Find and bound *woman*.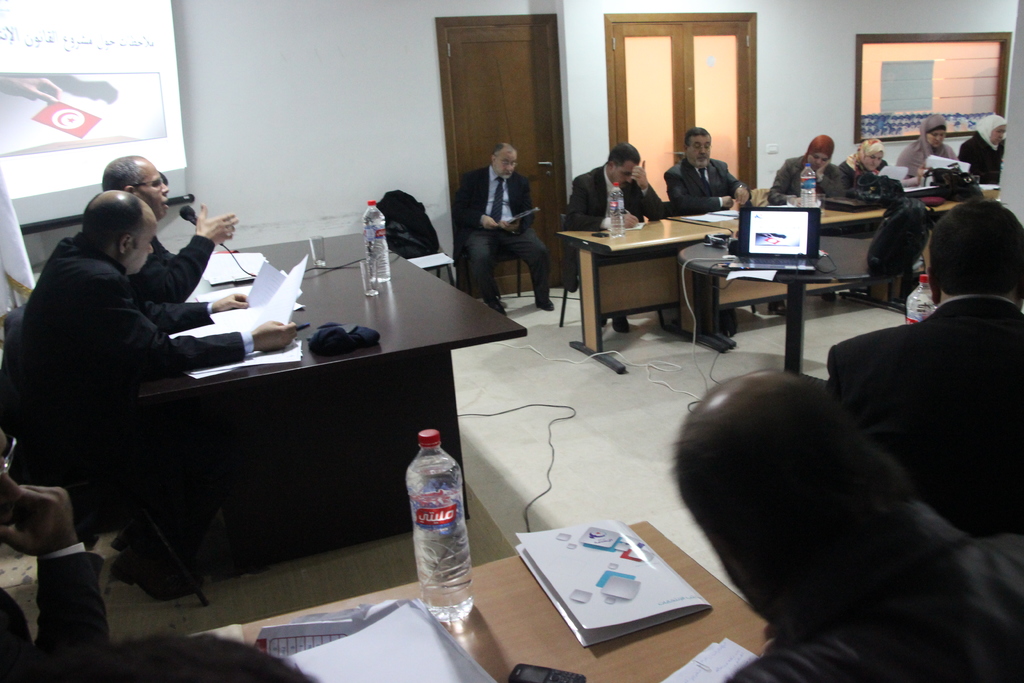
Bound: rect(767, 134, 844, 299).
